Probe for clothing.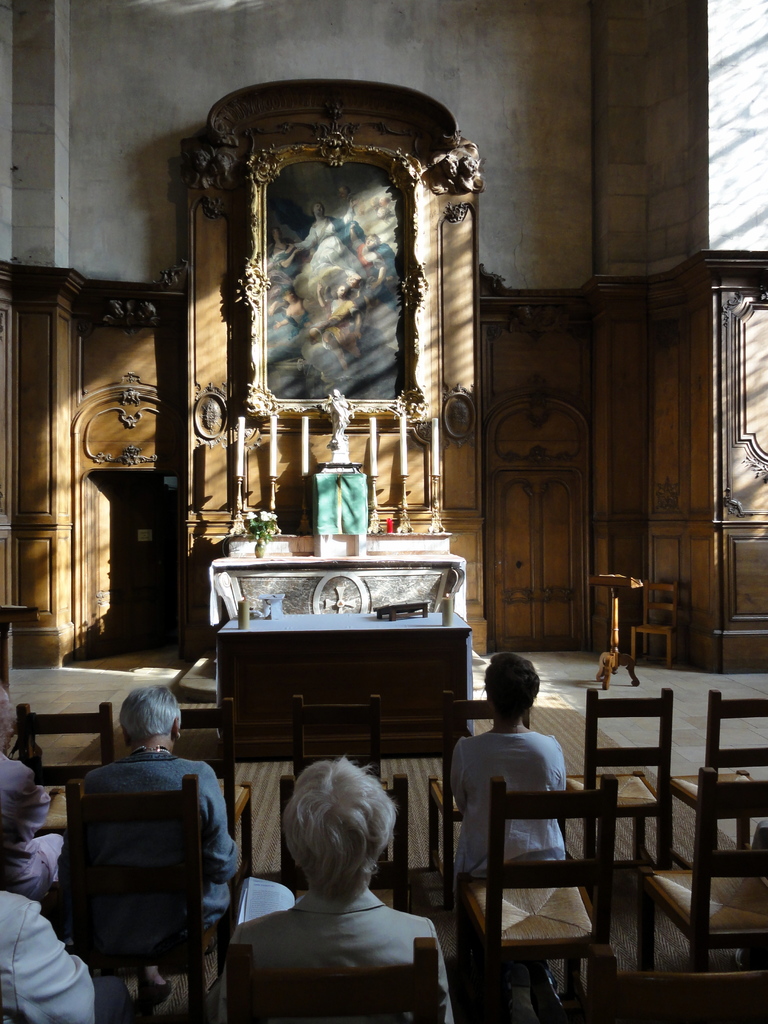
Probe result: {"x1": 446, "y1": 712, "x2": 588, "y2": 885}.
